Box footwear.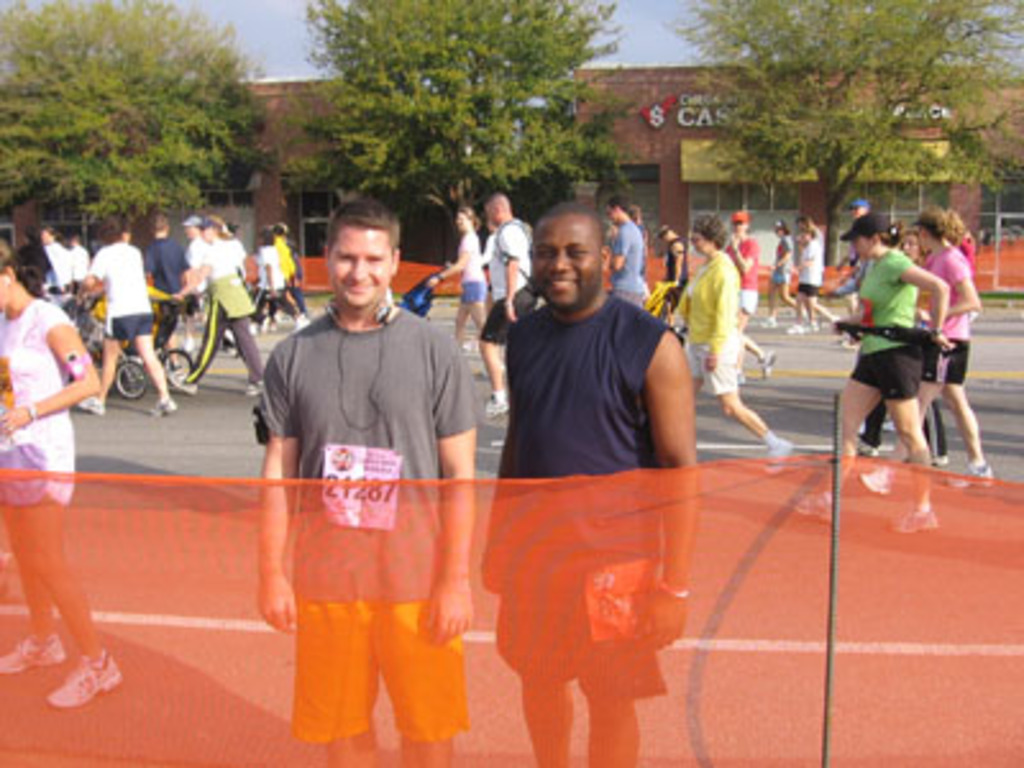
l=758, t=348, r=773, b=371.
